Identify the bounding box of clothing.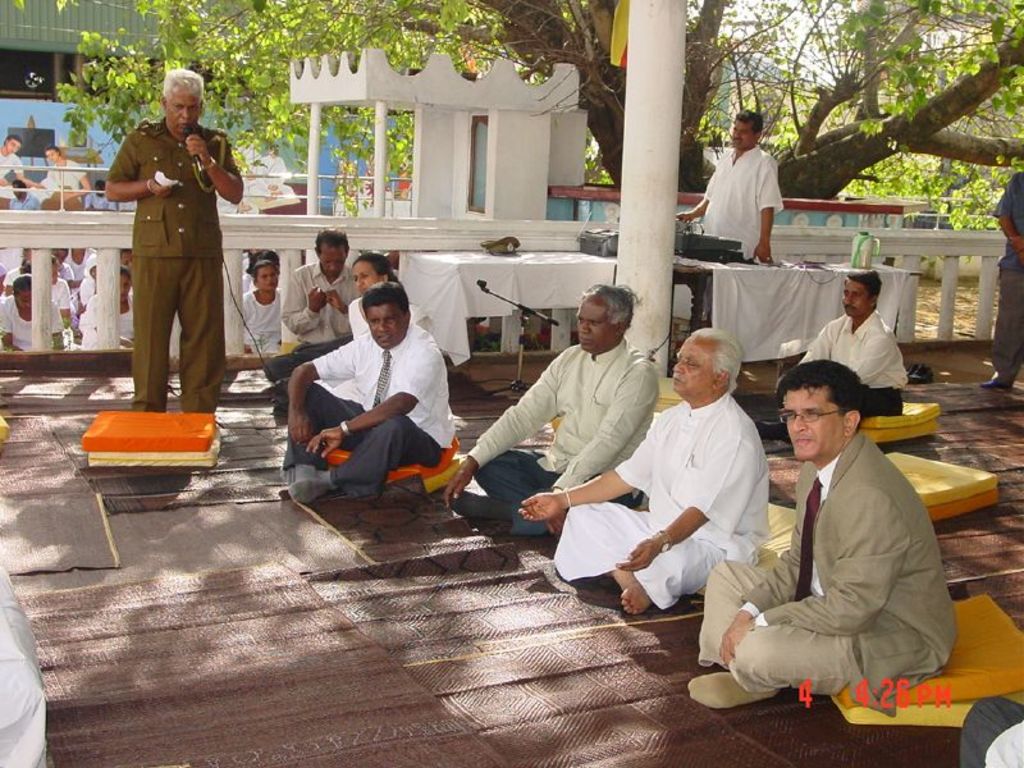
(776, 310, 906, 420).
